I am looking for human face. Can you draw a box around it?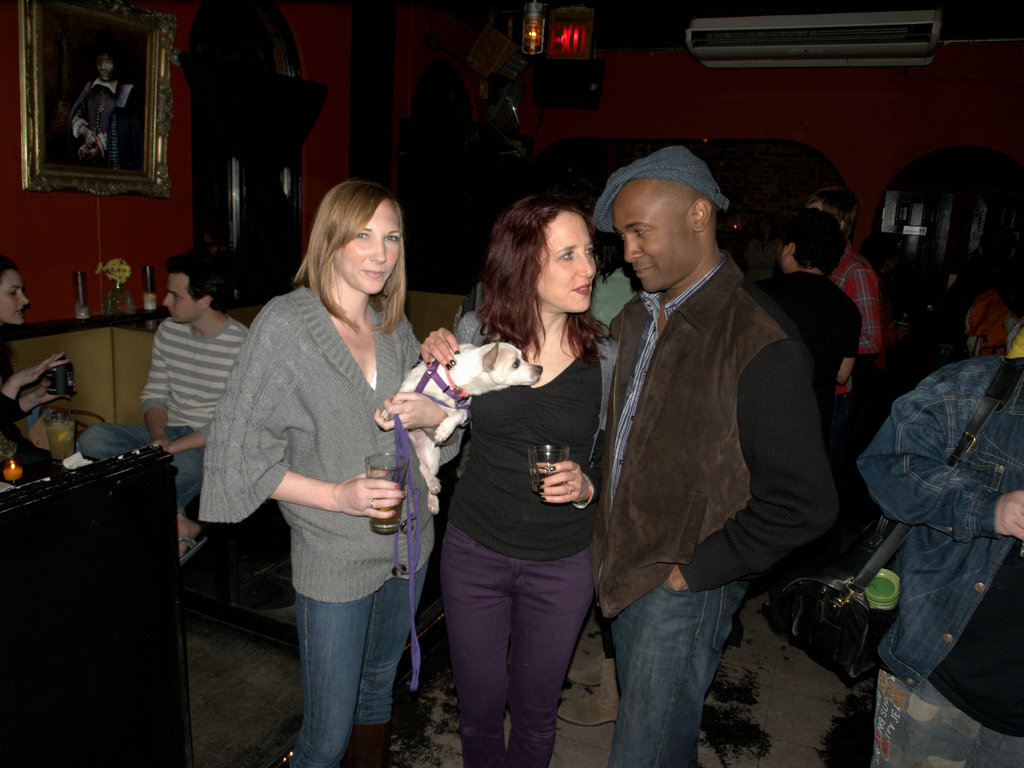
Sure, the bounding box is (612,189,696,292).
